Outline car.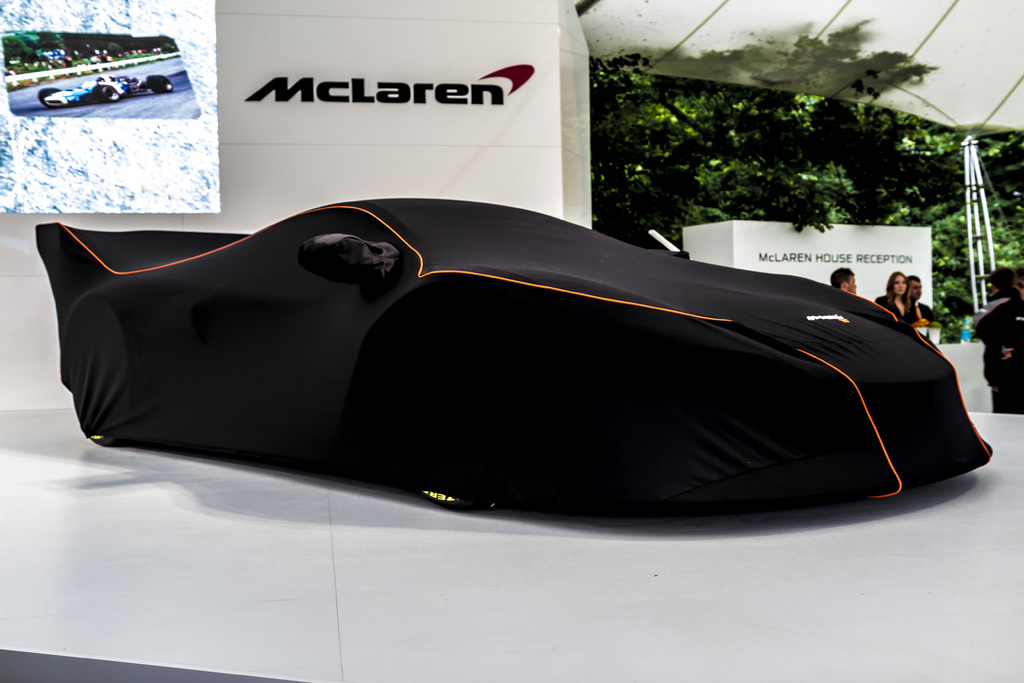
Outline: region(14, 196, 1023, 544).
